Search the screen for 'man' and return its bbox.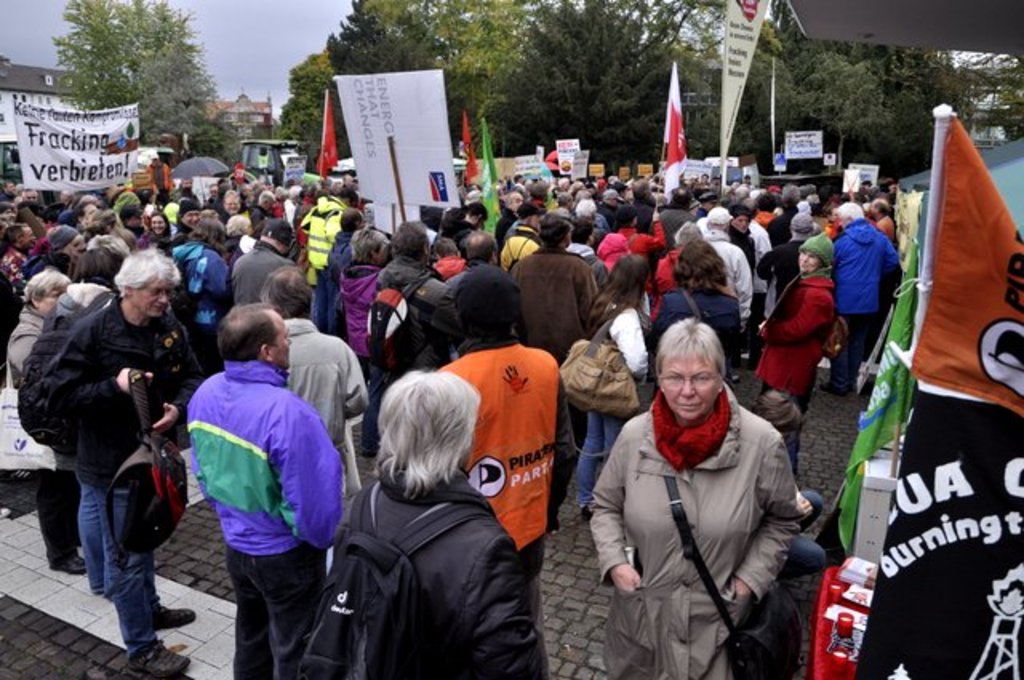
Found: 178,304,339,678.
